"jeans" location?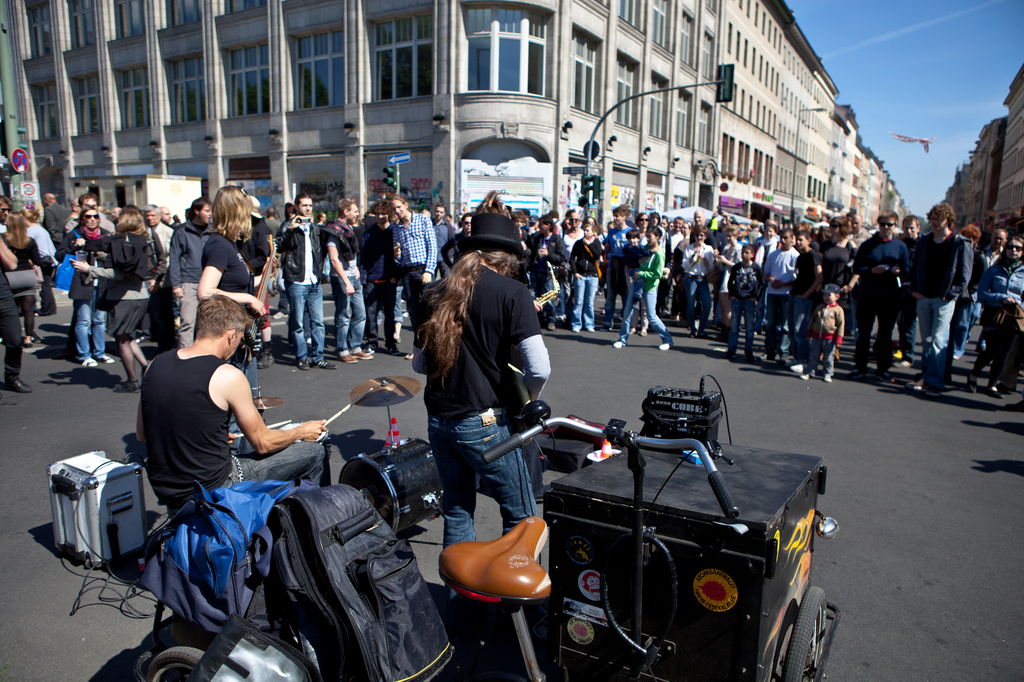
box=[918, 299, 961, 380]
